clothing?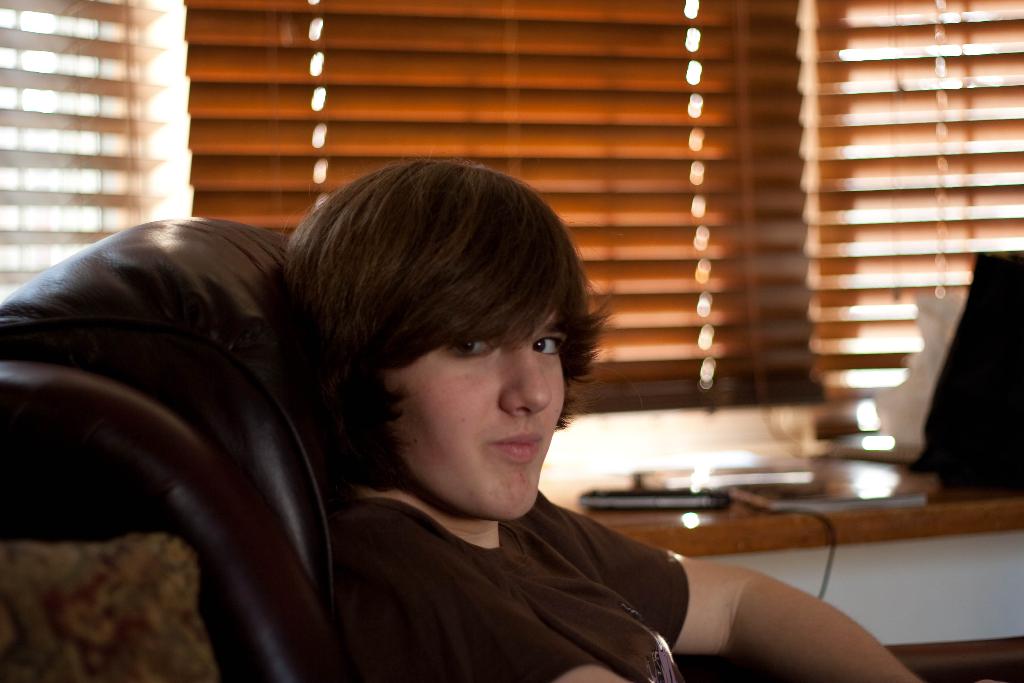
230, 401, 802, 682
